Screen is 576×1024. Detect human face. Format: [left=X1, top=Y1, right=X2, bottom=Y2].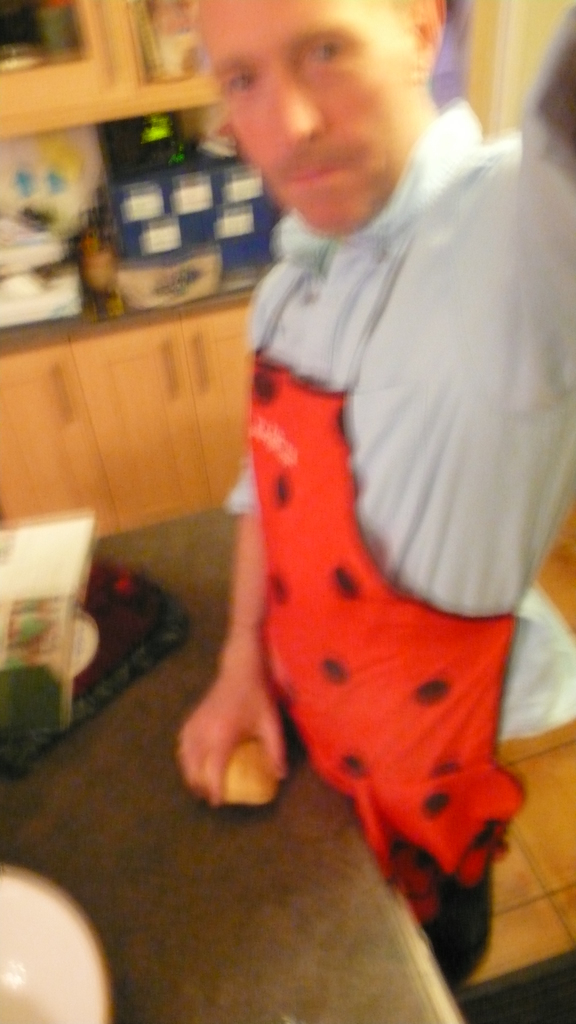
[left=200, top=0, right=418, bottom=234].
